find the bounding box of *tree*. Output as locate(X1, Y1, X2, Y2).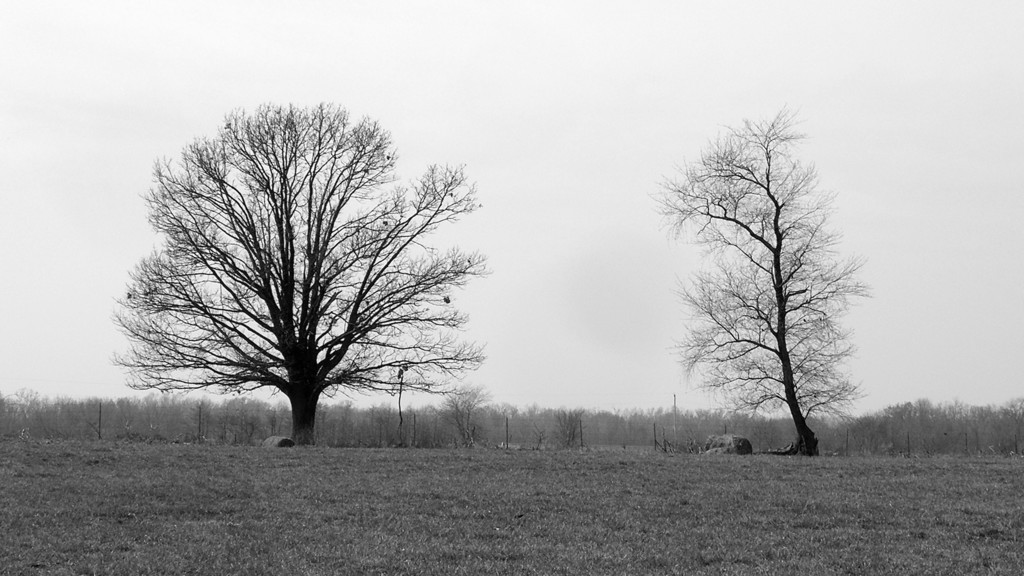
locate(642, 99, 861, 456).
